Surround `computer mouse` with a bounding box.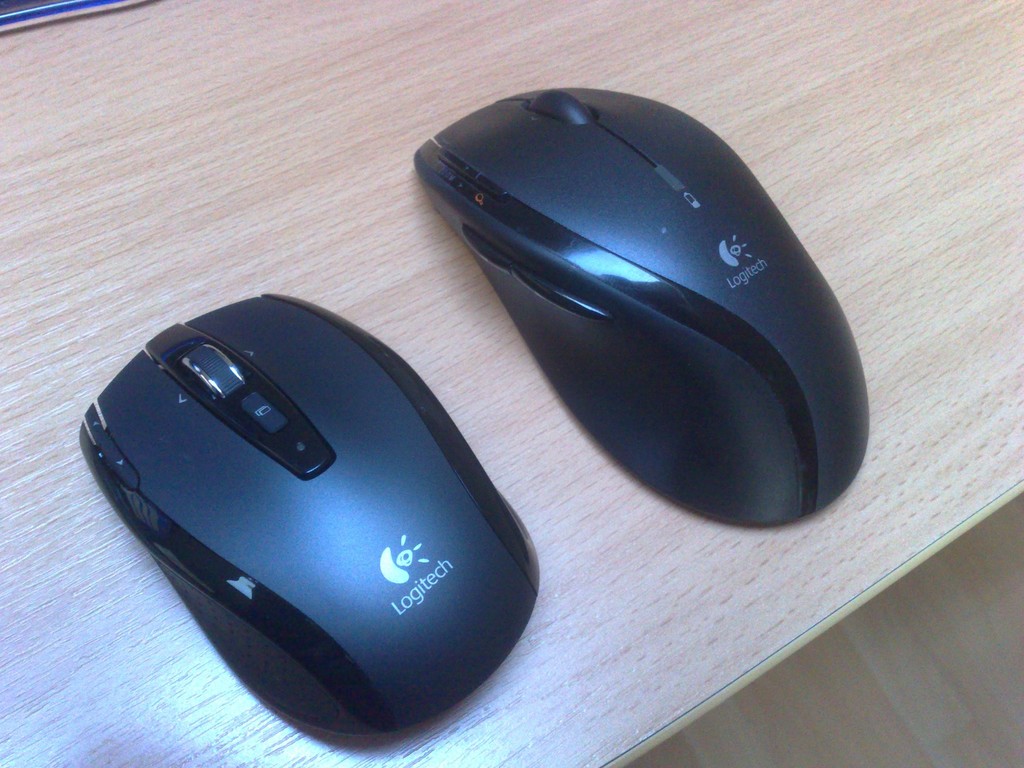
crop(72, 288, 540, 743).
